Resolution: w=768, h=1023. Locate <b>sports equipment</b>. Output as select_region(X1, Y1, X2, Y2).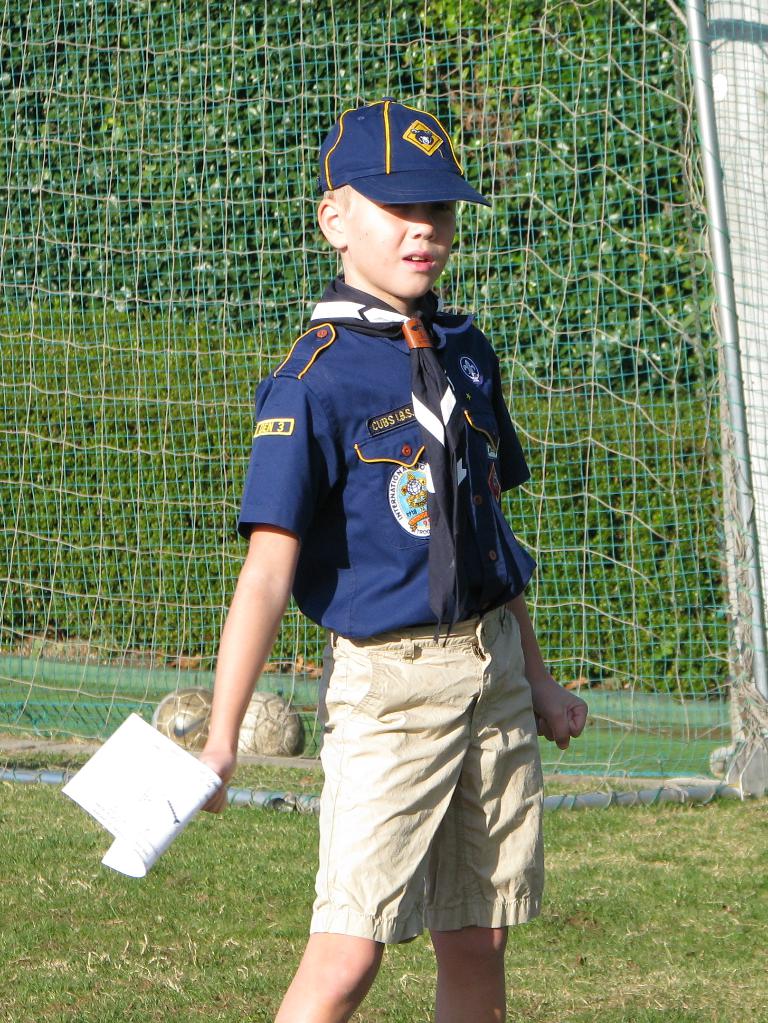
select_region(0, 0, 767, 819).
